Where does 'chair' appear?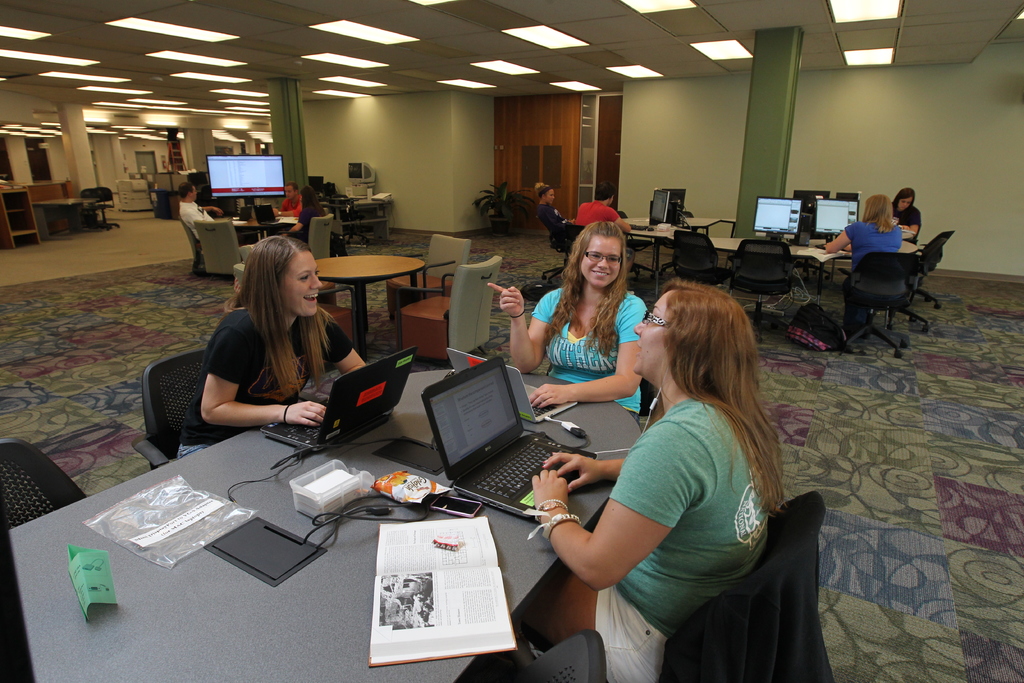
Appears at <region>194, 216, 252, 276</region>.
